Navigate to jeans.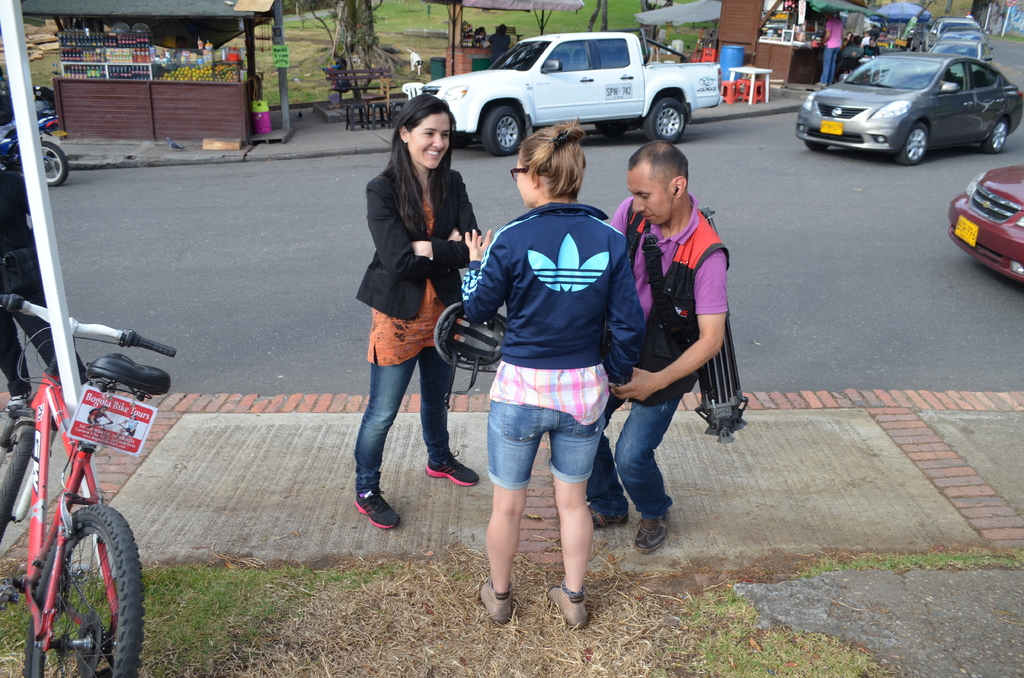
Navigation target: BBox(822, 45, 840, 85).
